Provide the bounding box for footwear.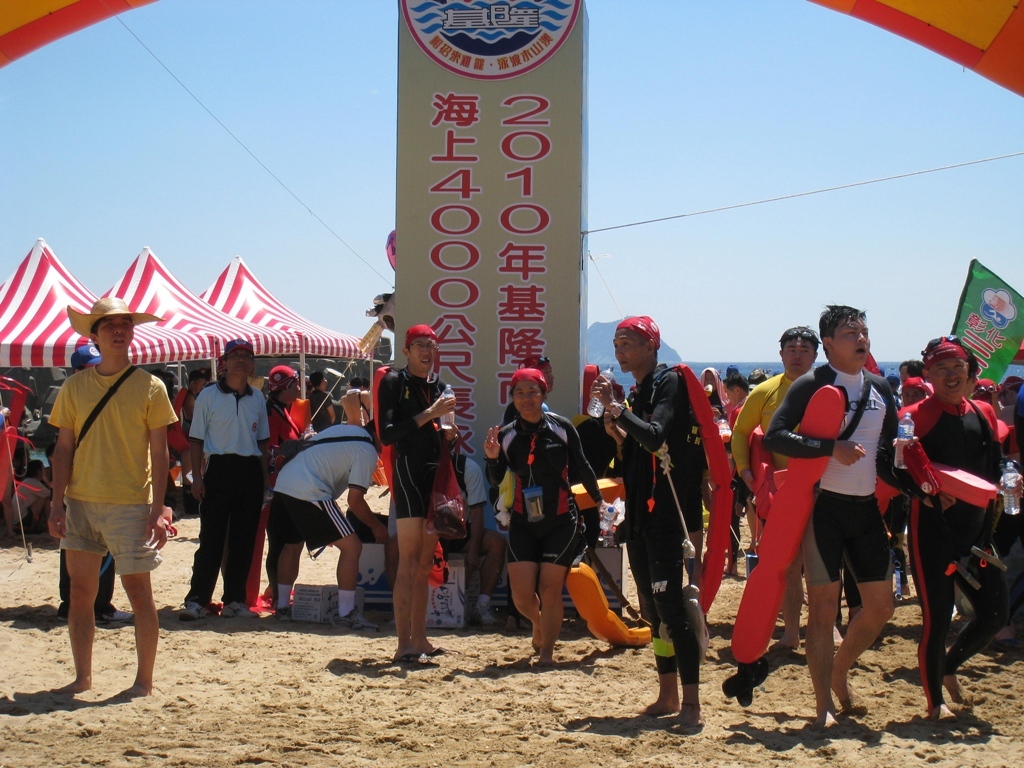
[x1=392, y1=649, x2=435, y2=668].
